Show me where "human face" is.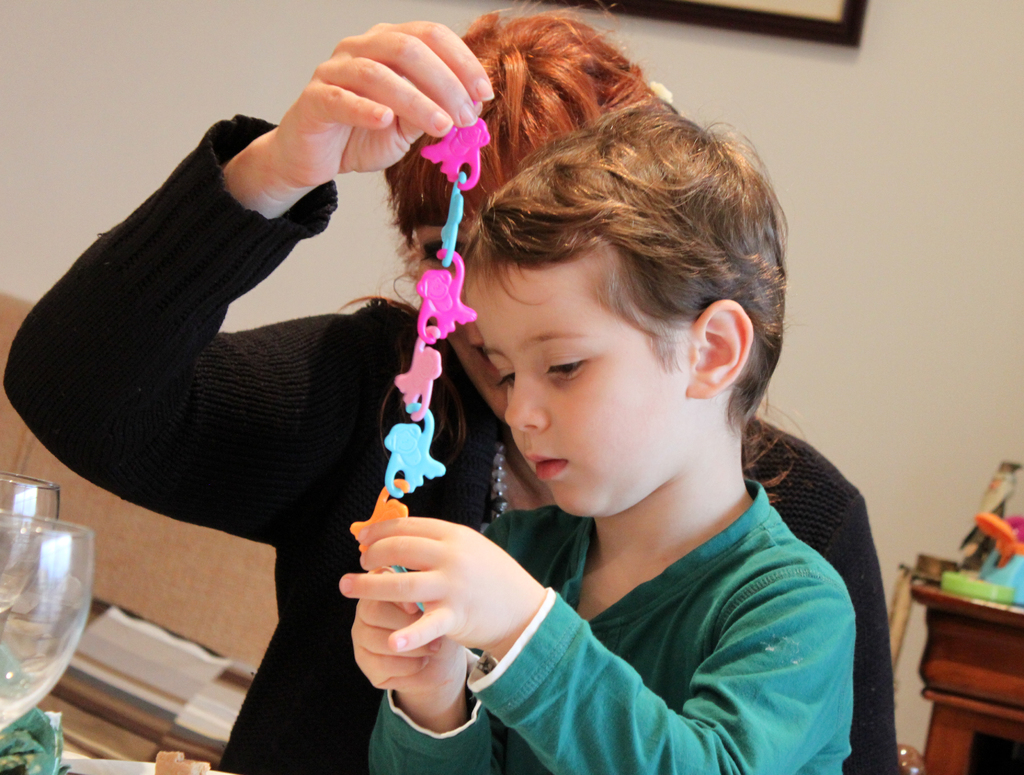
"human face" is at crop(466, 281, 754, 521).
